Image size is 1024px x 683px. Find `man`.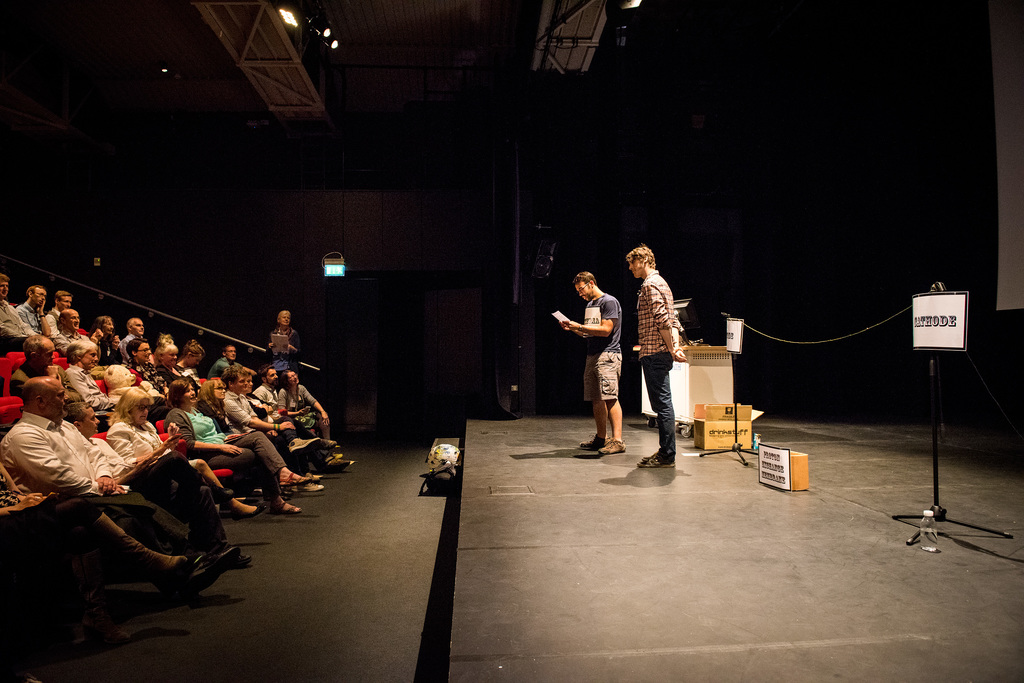
region(16, 284, 53, 340).
